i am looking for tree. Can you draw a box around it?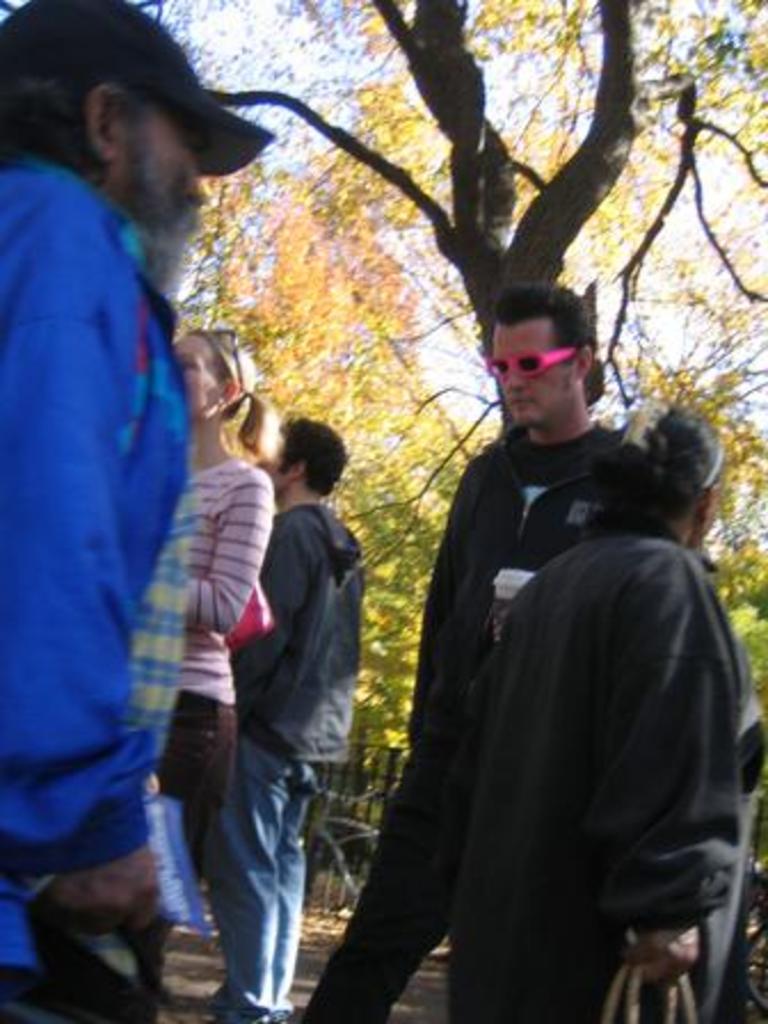
Sure, the bounding box is select_region(0, 0, 766, 747).
